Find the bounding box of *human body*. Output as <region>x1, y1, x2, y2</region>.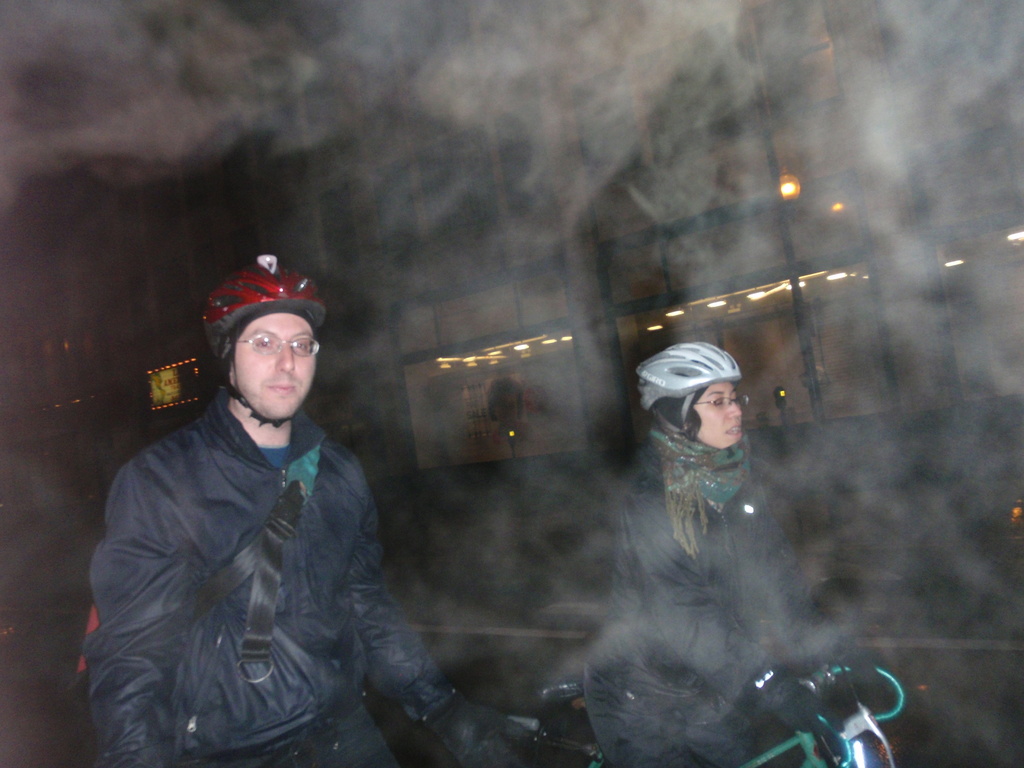
<region>570, 342, 856, 758</region>.
